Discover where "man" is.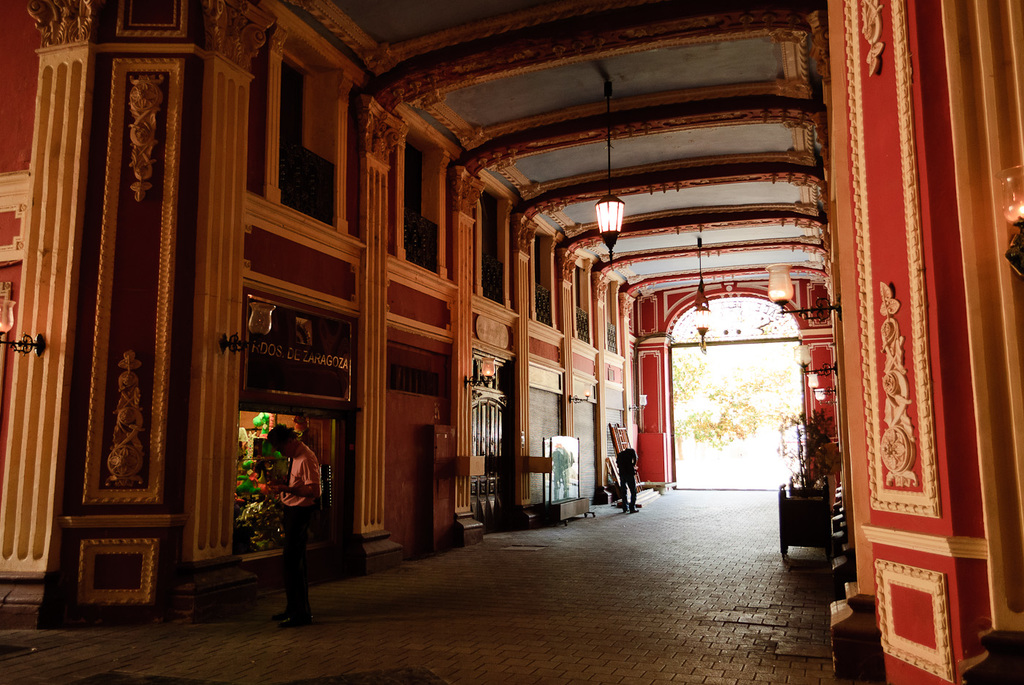
Discovered at [left=257, top=406, right=331, bottom=624].
